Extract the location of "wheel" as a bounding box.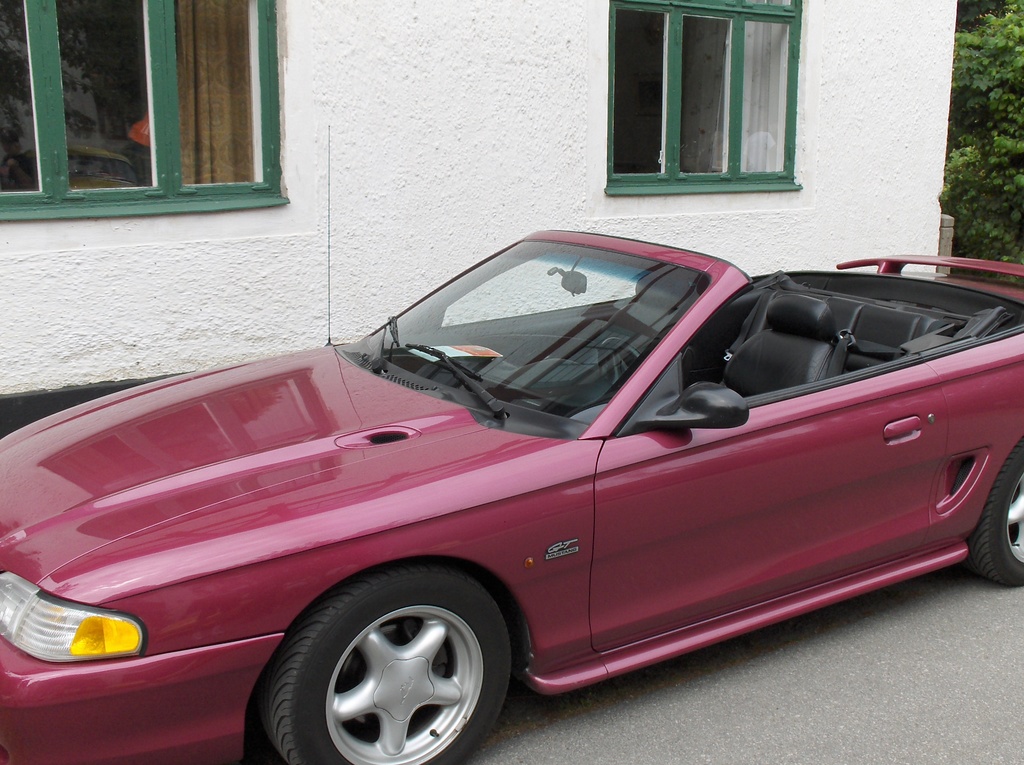
[966, 435, 1023, 586].
